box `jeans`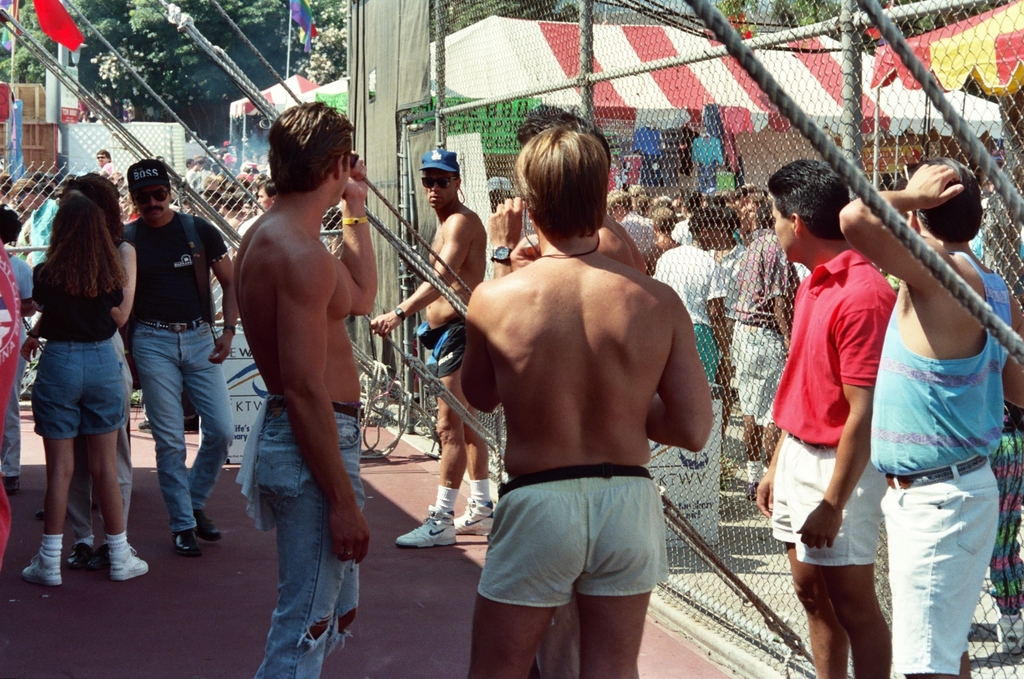
(256,392,359,678)
